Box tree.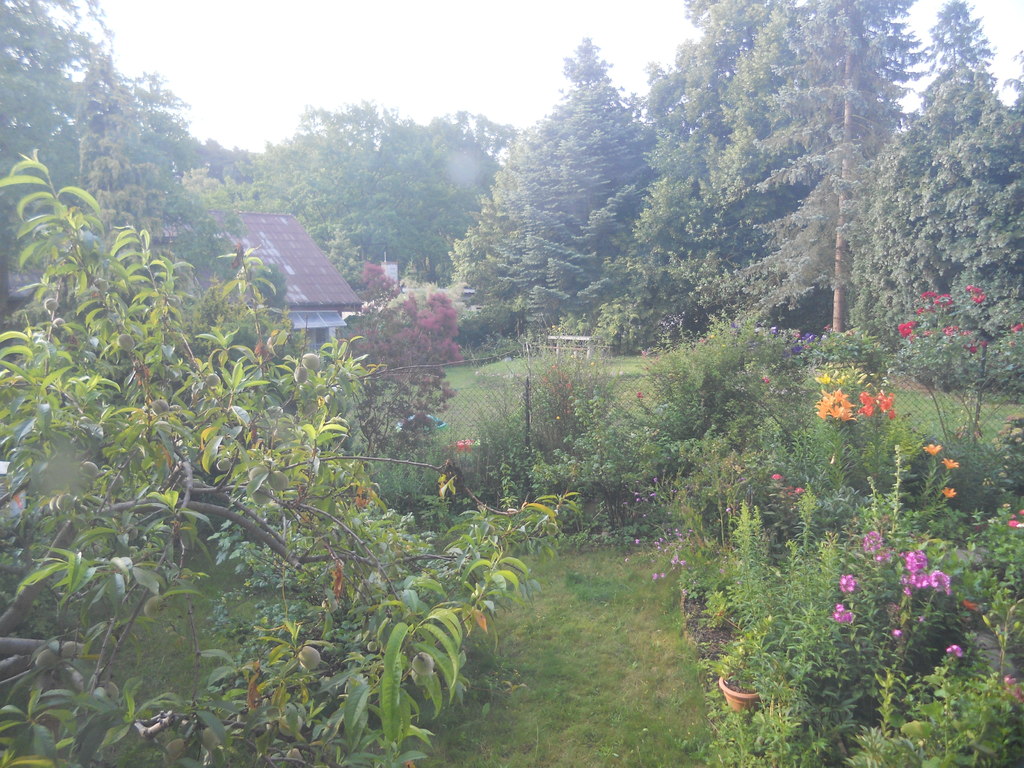
602, 0, 815, 358.
